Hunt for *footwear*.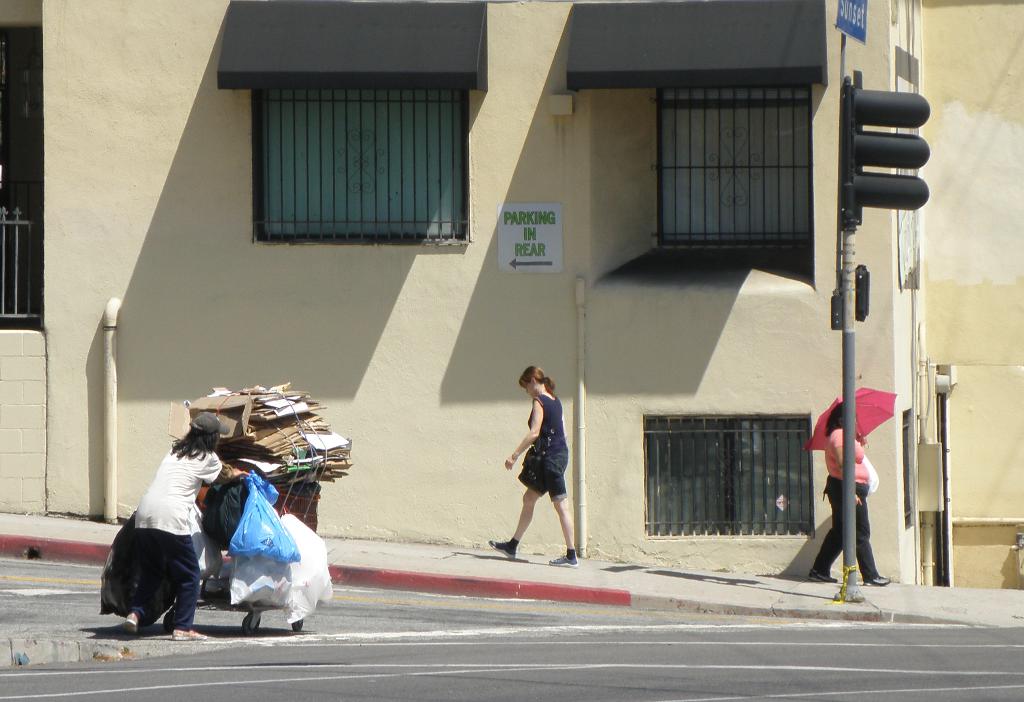
Hunted down at {"left": 488, "top": 538, "right": 517, "bottom": 561}.
